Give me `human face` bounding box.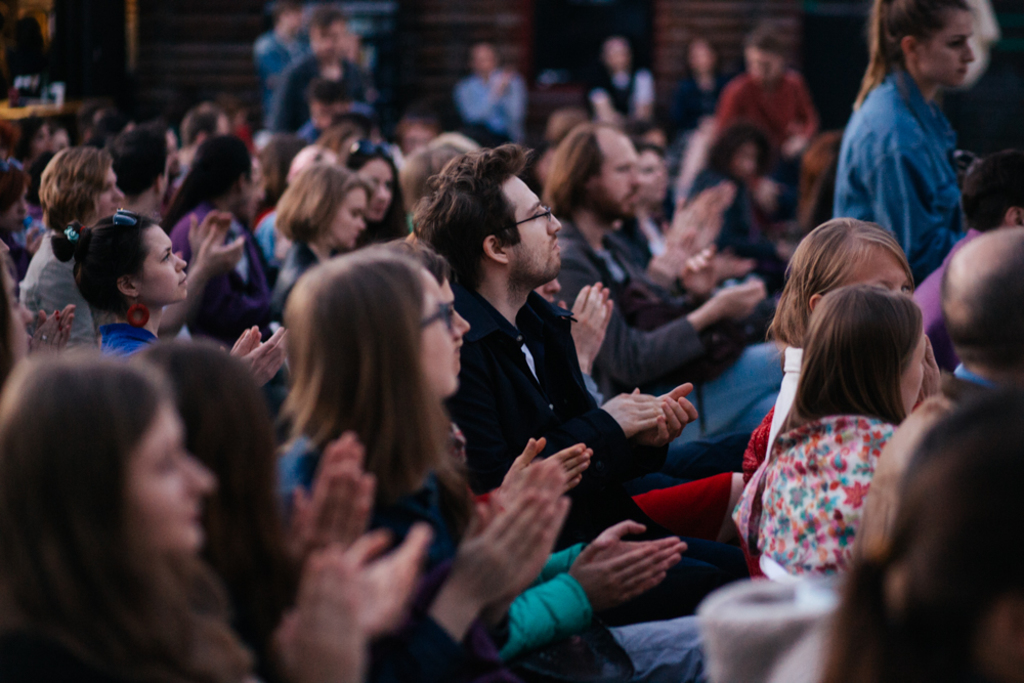
x1=504 y1=175 x2=560 y2=282.
